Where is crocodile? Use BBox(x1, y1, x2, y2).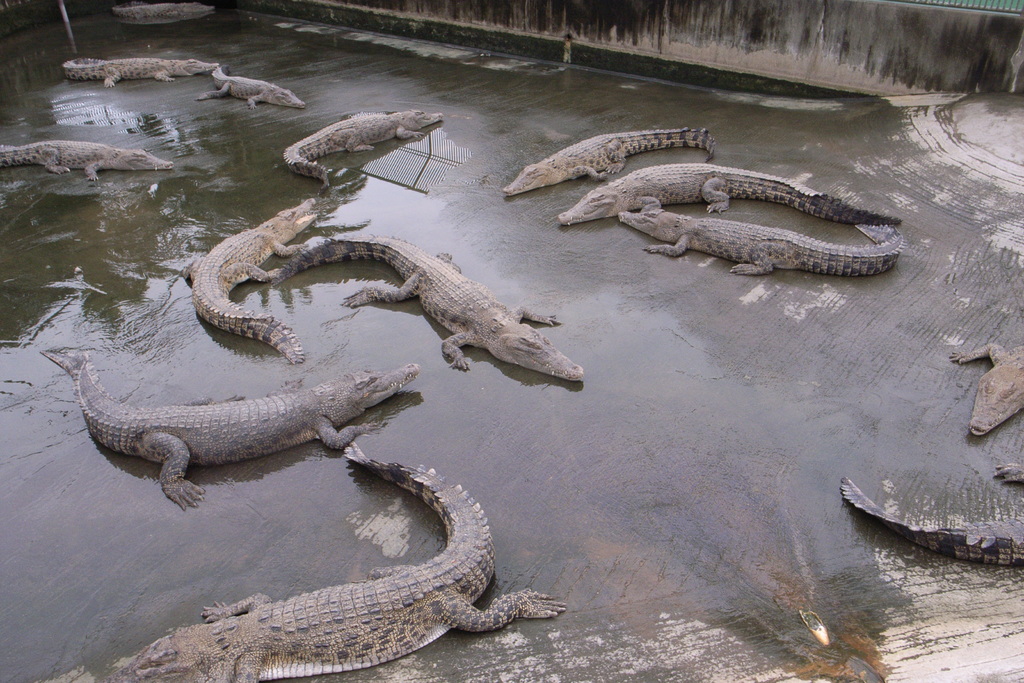
BBox(0, 139, 171, 181).
